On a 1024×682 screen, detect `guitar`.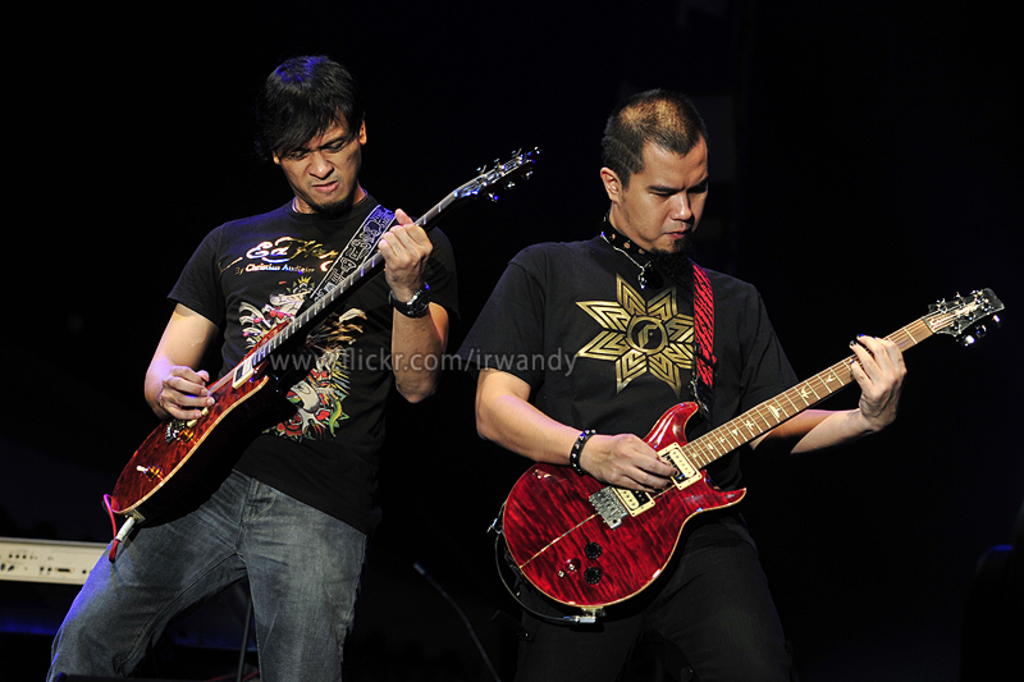
{"left": 497, "top": 288, "right": 1005, "bottom": 630}.
